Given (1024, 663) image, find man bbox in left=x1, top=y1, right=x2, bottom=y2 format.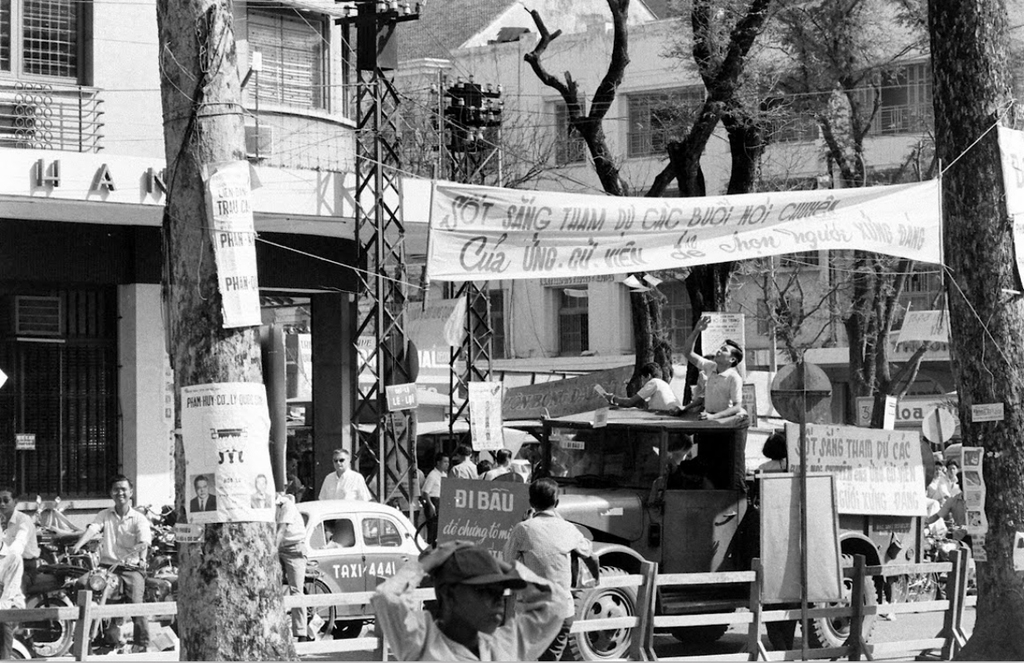
left=693, top=345, right=755, bottom=435.
